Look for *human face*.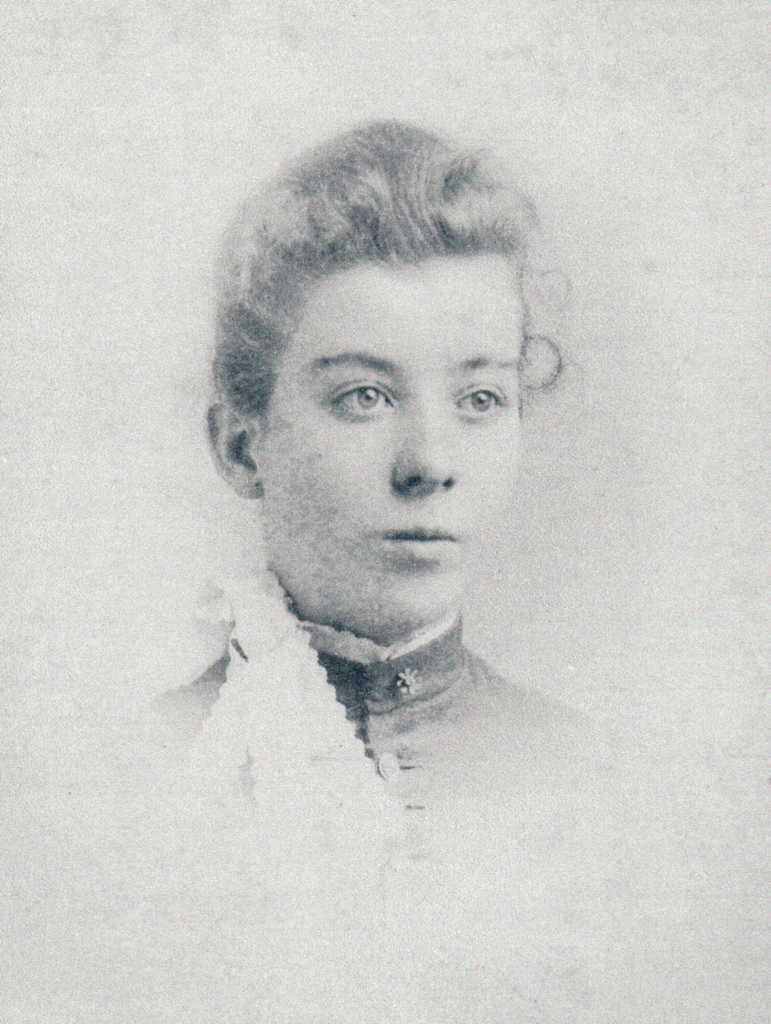
Found: x1=258 y1=246 x2=526 y2=643.
